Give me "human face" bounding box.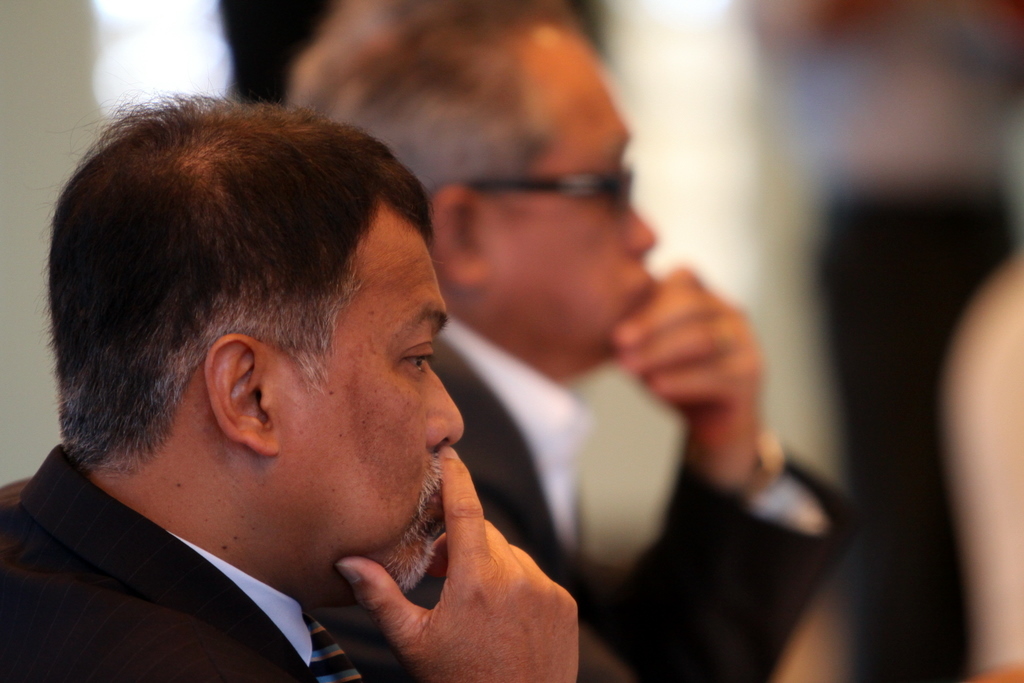
[276, 210, 466, 590].
